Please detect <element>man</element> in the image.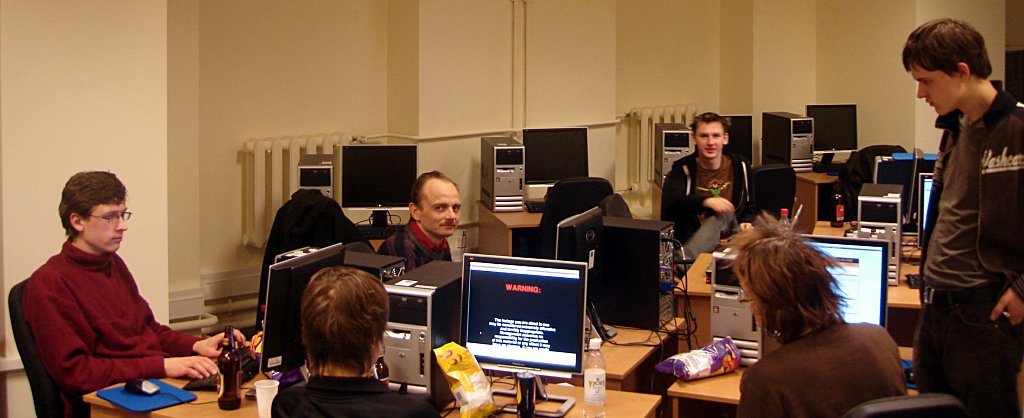
{"left": 14, "top": 169, "right": 216, "bottom": 405}.
